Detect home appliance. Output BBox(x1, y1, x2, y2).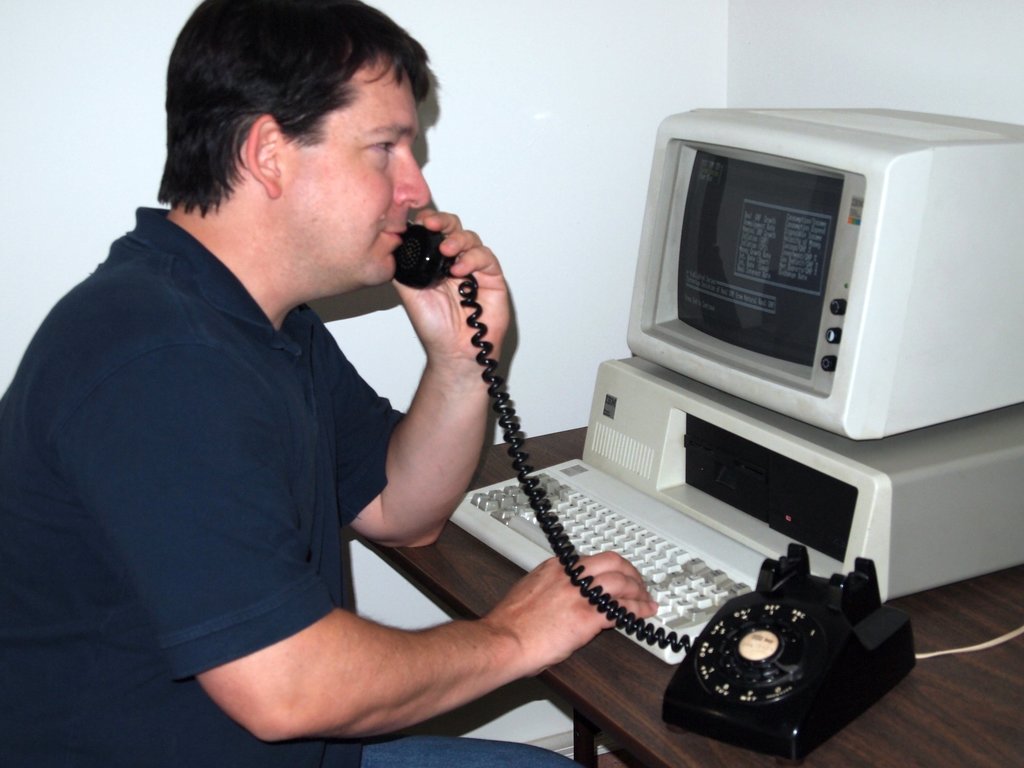
BBox(389, 219, 922, 756).
